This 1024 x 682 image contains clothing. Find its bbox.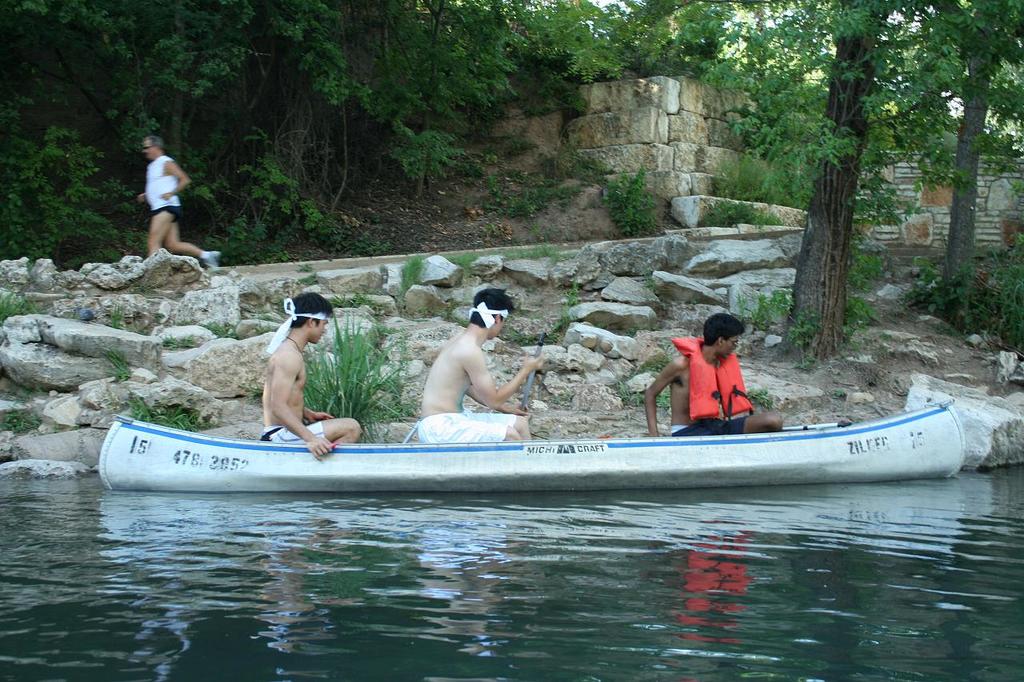
<bbox>142, 154, 182, 222</bbox>.
